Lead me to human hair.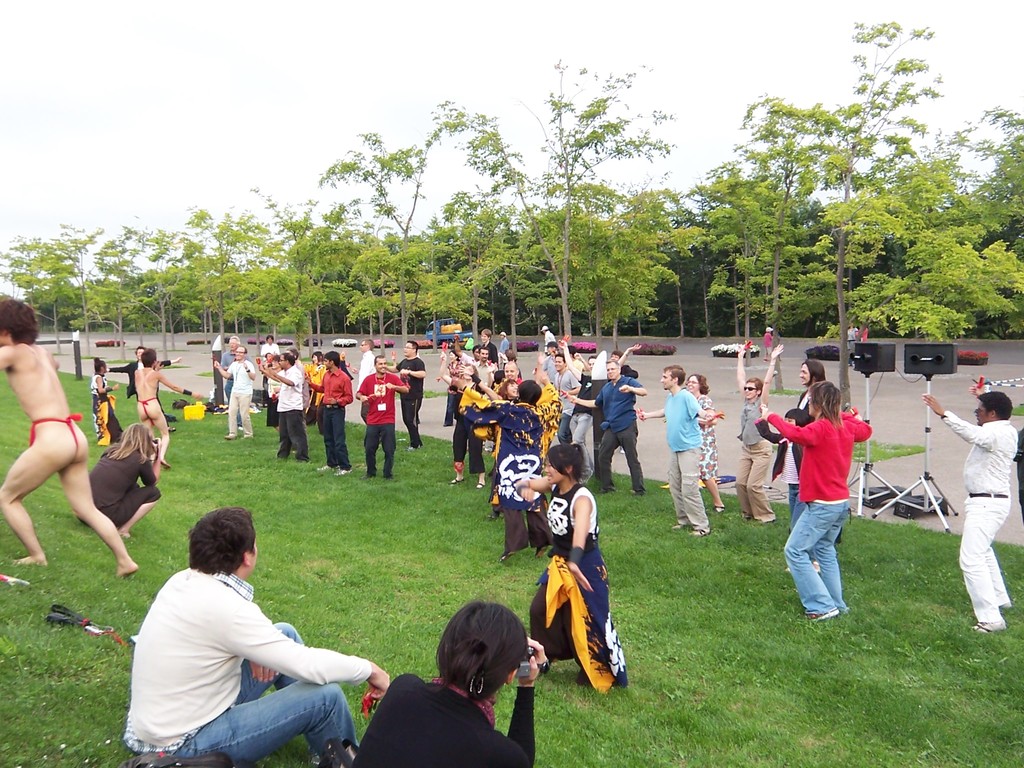
Lead to 112,414,161,471.
